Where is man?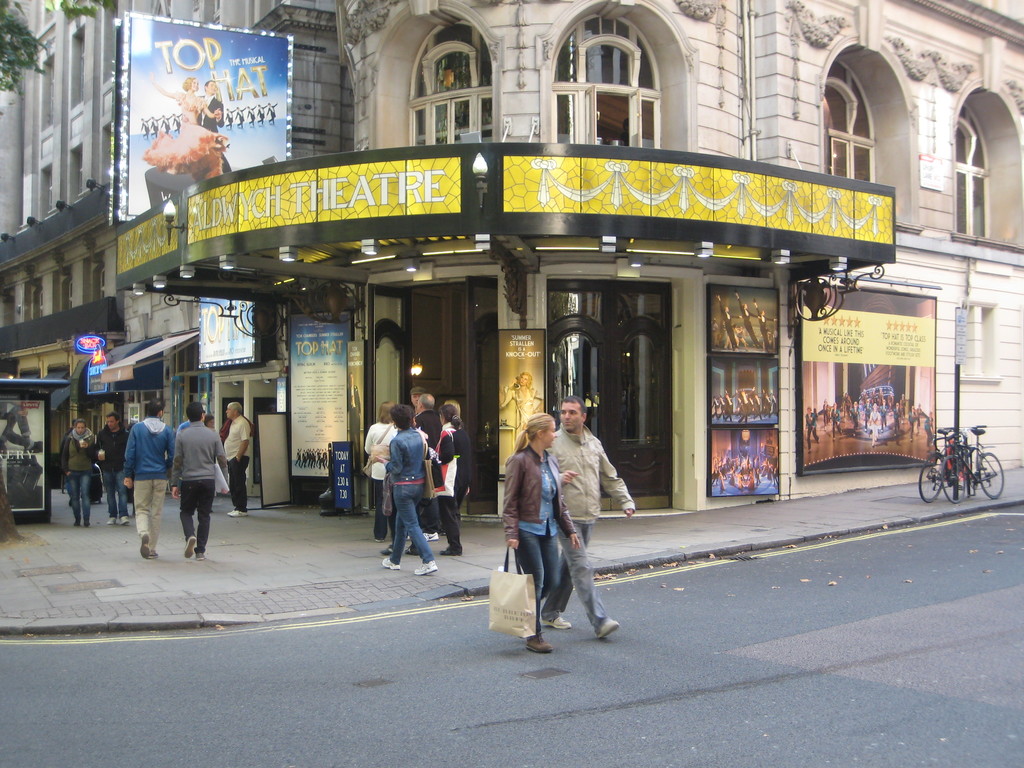
<box>877,398,889,434</box>.
